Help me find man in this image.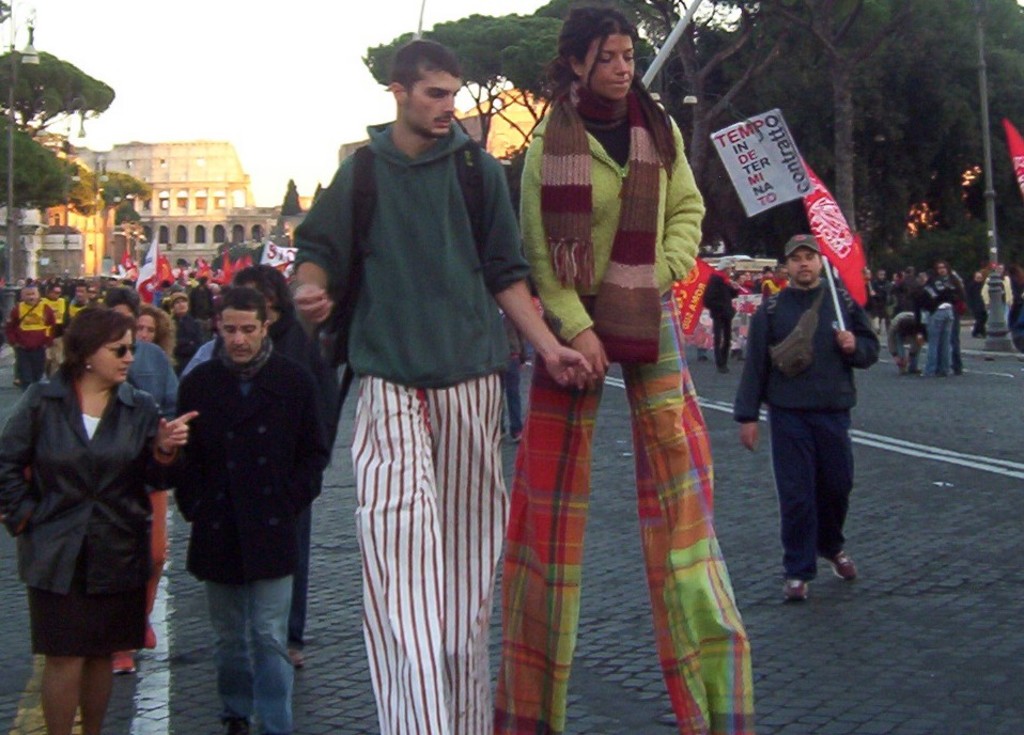
Found it: bbox(97, 284, 184, 662).
